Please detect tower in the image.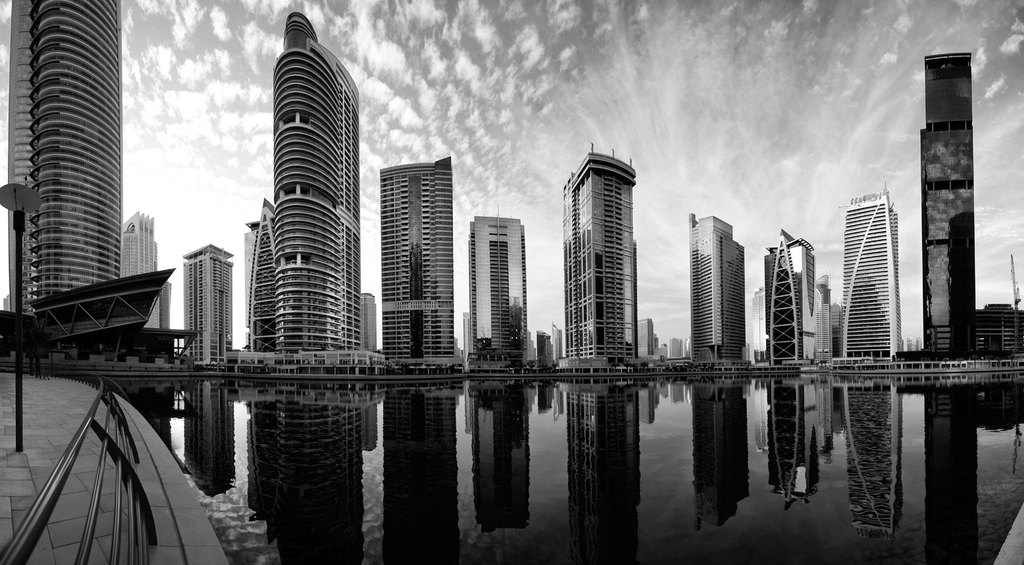
7 0 120 313.
